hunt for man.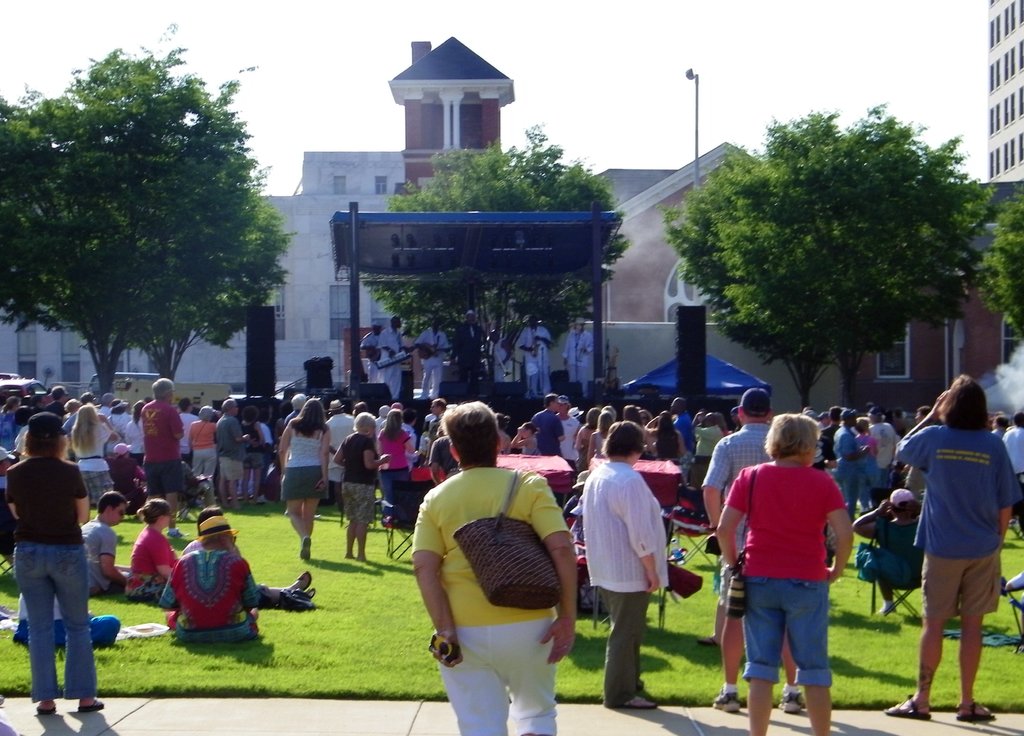
Hunted down at (376, 408, 389, 438).
